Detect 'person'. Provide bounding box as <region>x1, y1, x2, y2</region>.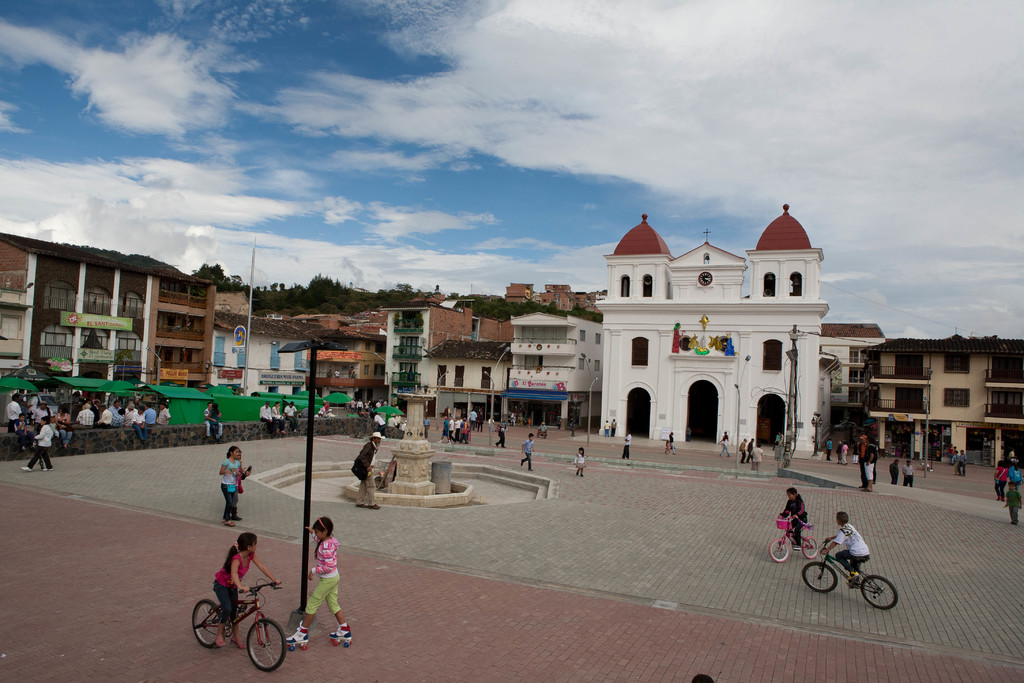
<region>352, 367, 357, 383</region>.
